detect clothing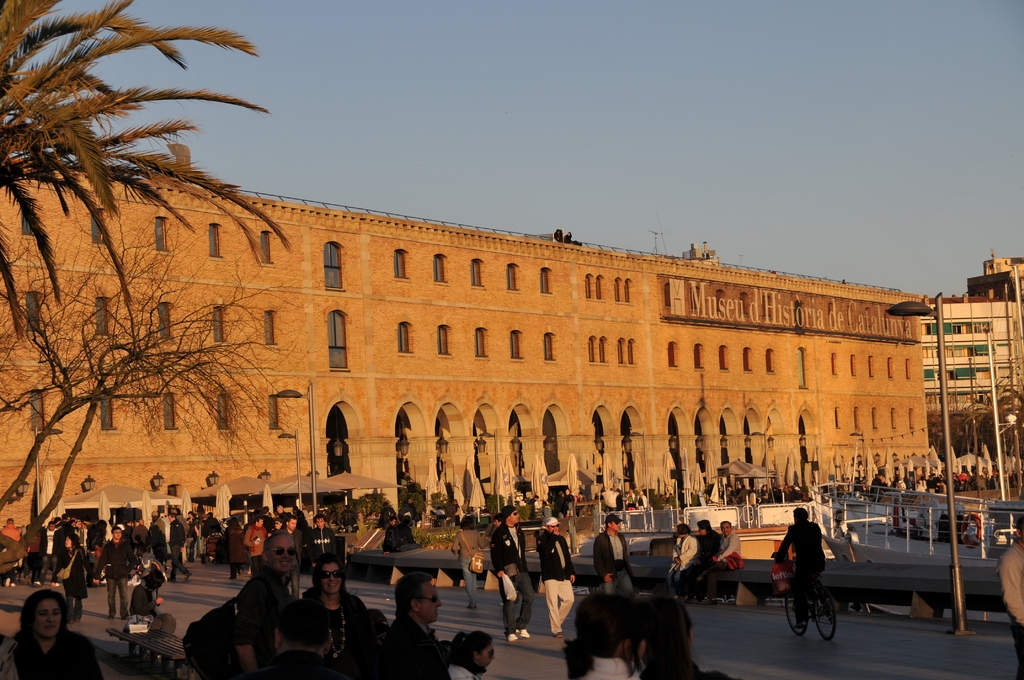
[54, 546, 91, 596]
